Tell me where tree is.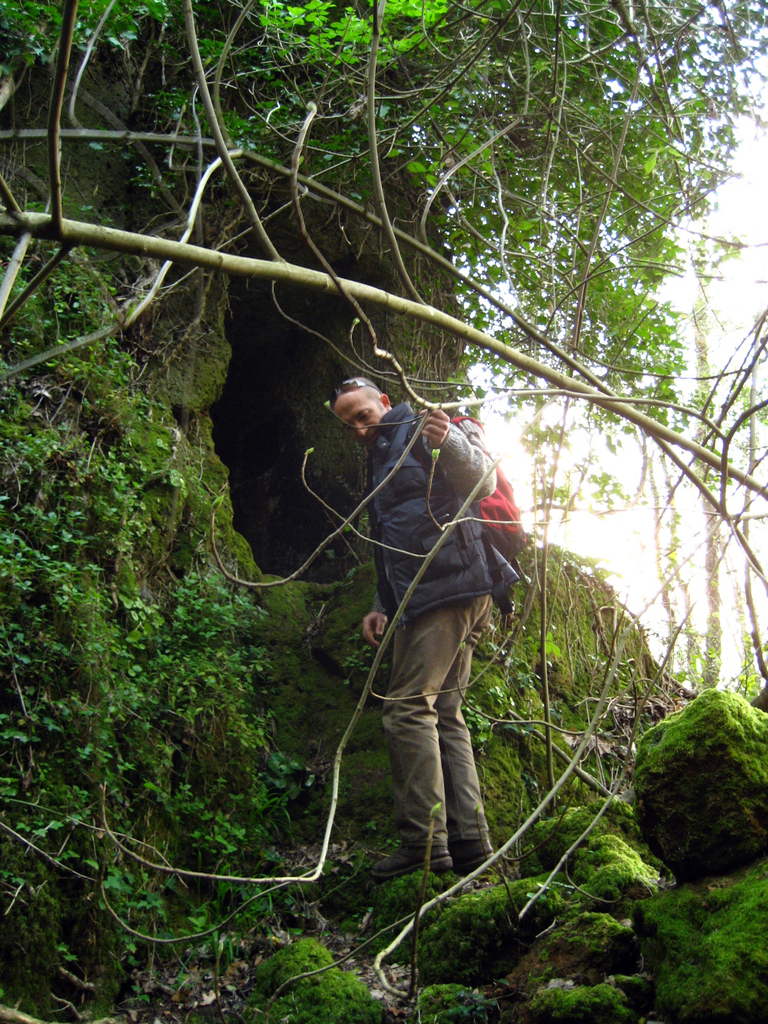
tree is at (left=0, top=0, right=767, bottom=676).
